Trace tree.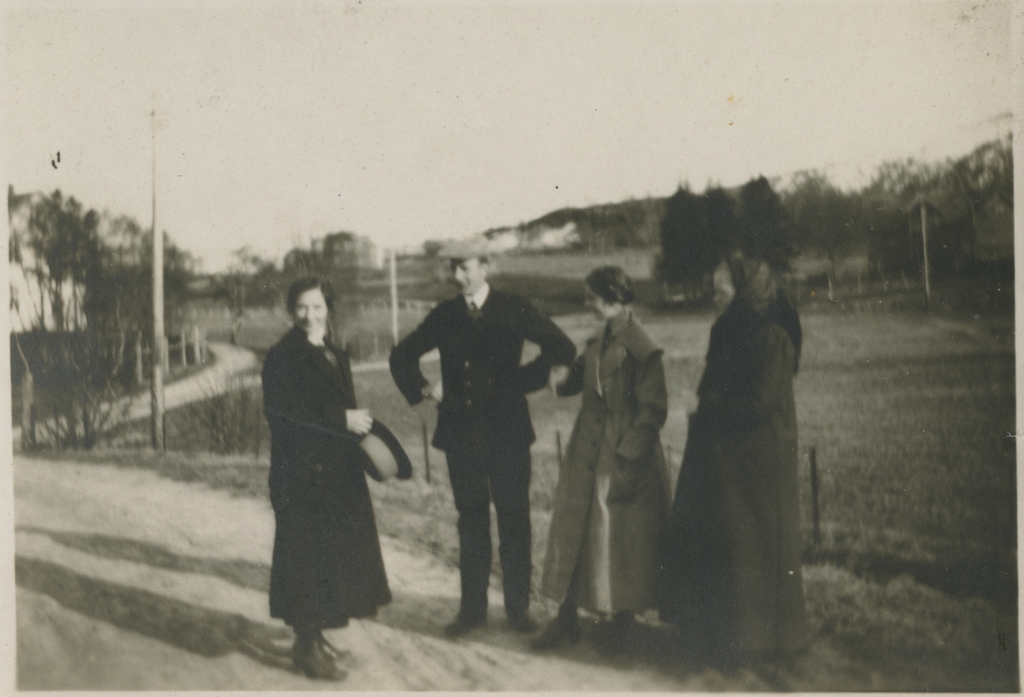
Traced to {"left": 729, "top": 167, "right": 799, "bottom": 281}.
